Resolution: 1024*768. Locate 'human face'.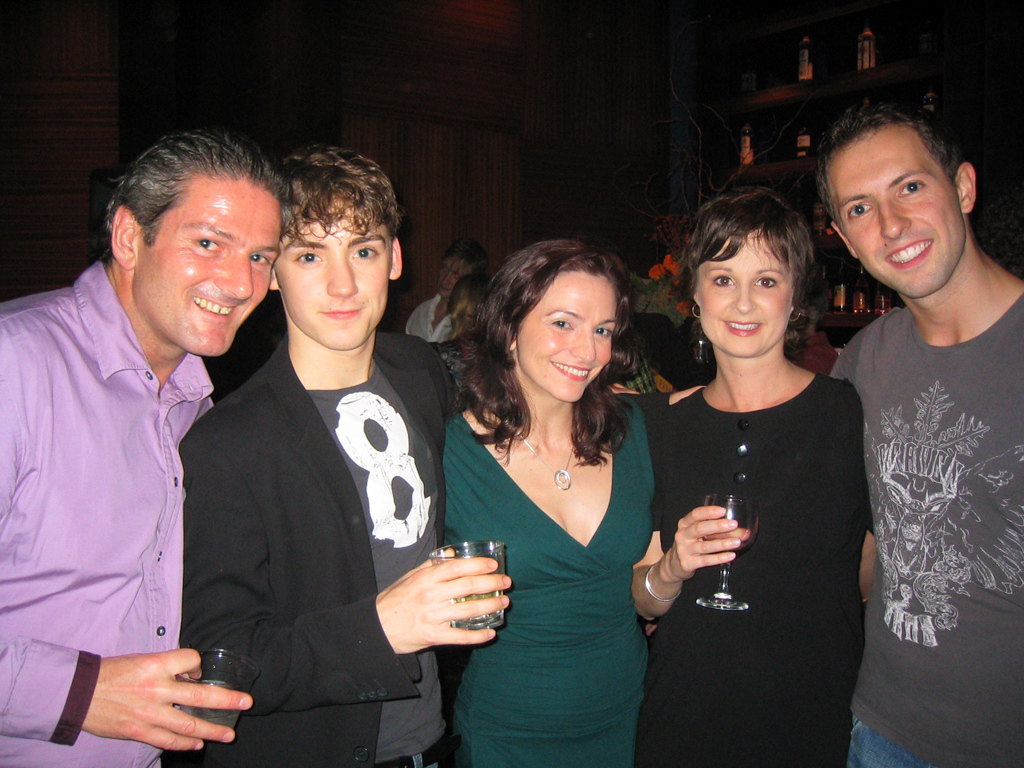
box=[278, 202, 388, 348].
